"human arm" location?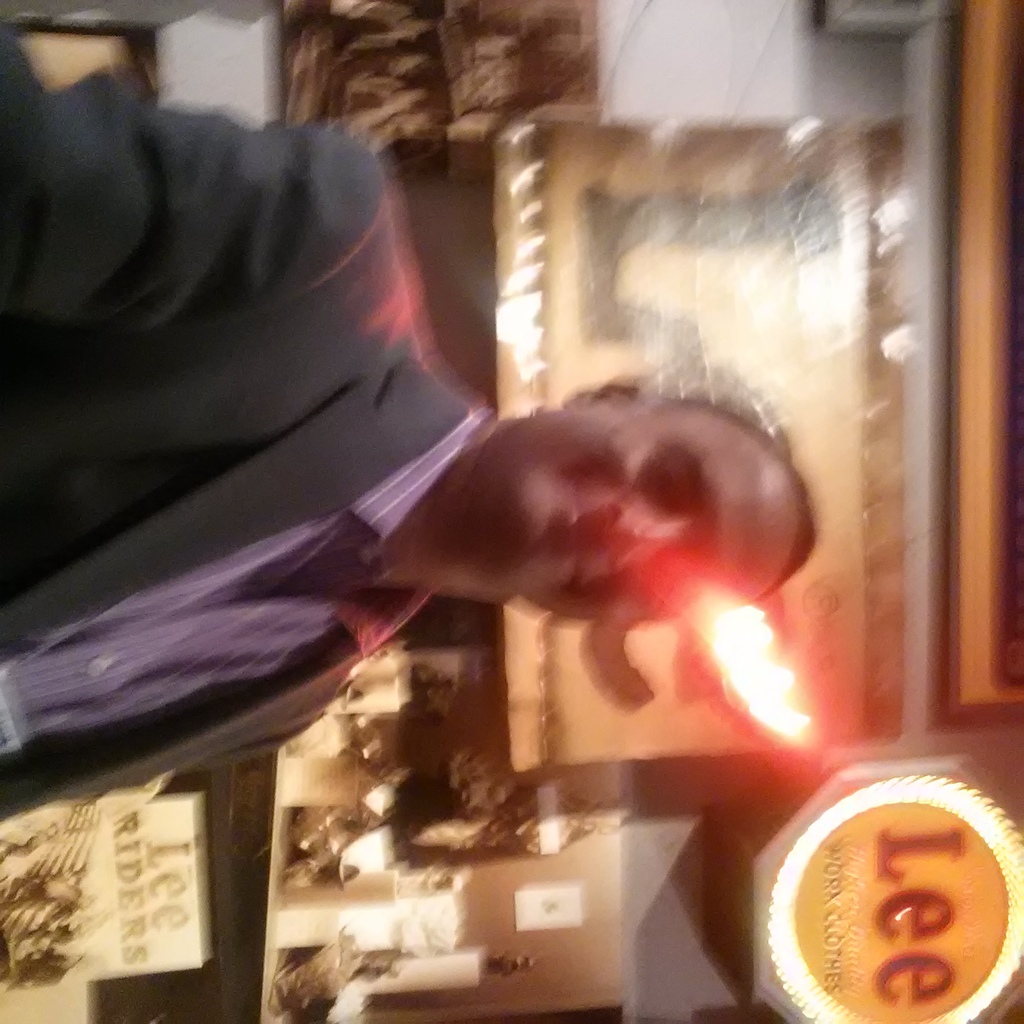
(x1=0, y1=64, x2=424, y2=335)
